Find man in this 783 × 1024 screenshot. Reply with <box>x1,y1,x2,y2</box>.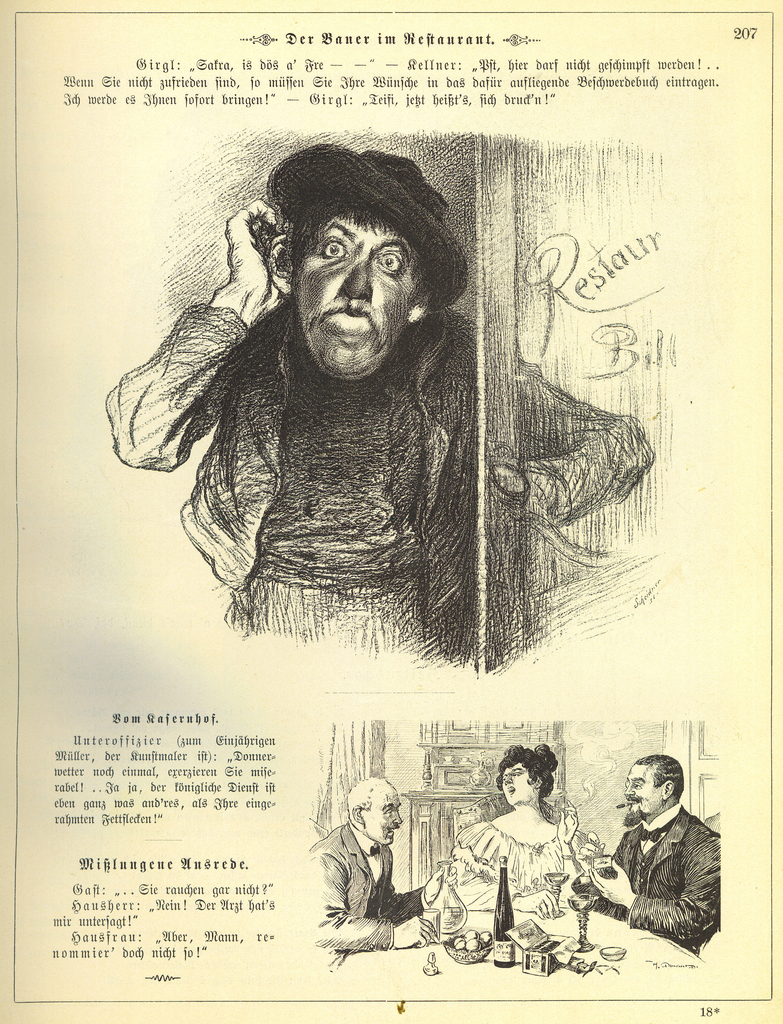
<box>574,756,727,945</box>.
